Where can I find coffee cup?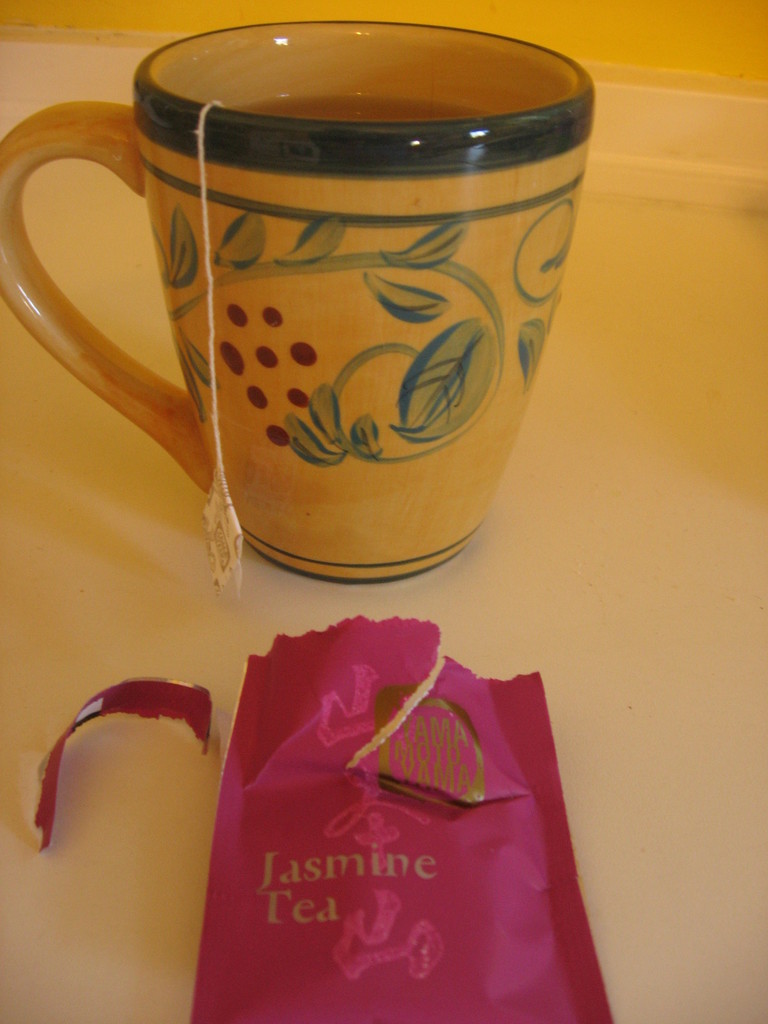
You can find it at (left=0, top=16, right=589, bottom=583).
